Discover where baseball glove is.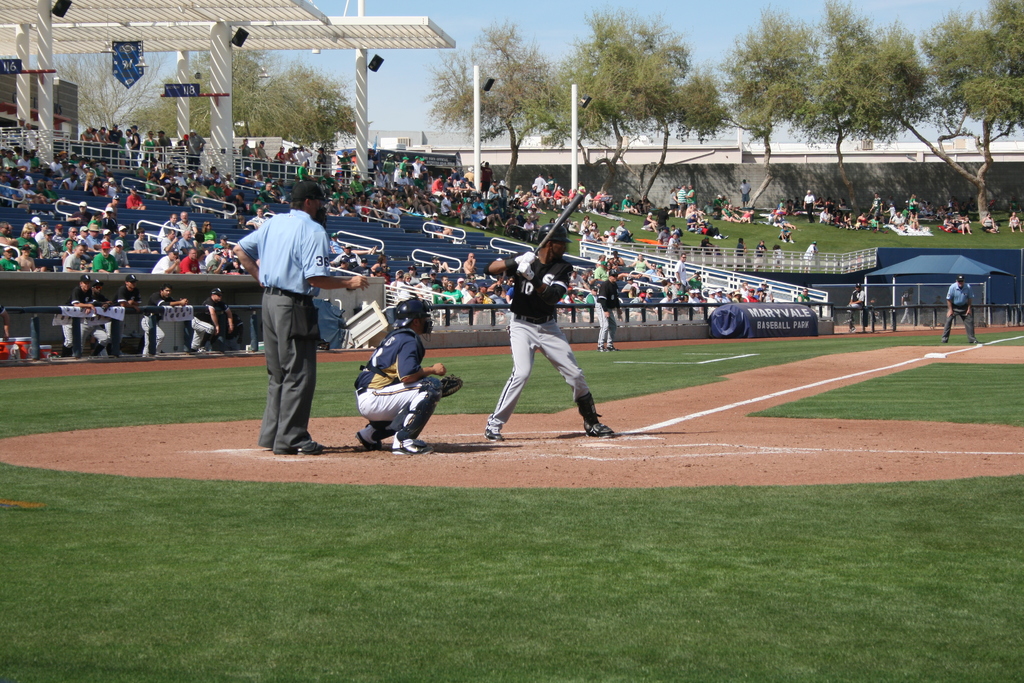
Discovered at locate(516, 252, 542, 279).
